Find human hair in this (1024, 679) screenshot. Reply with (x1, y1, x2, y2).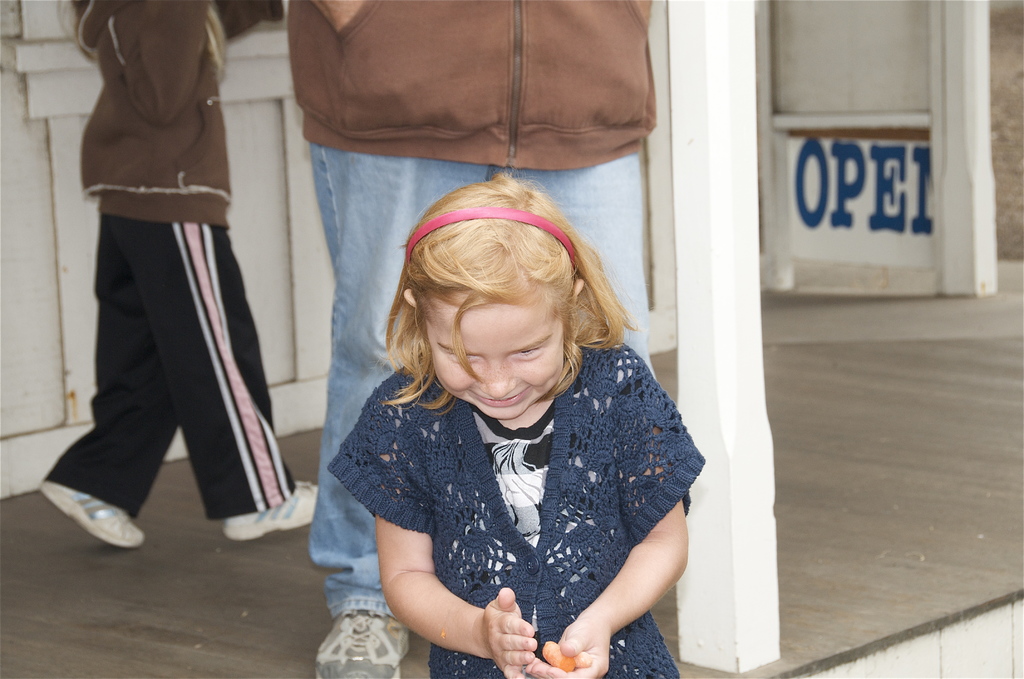
(52, 0, 229, 84).
